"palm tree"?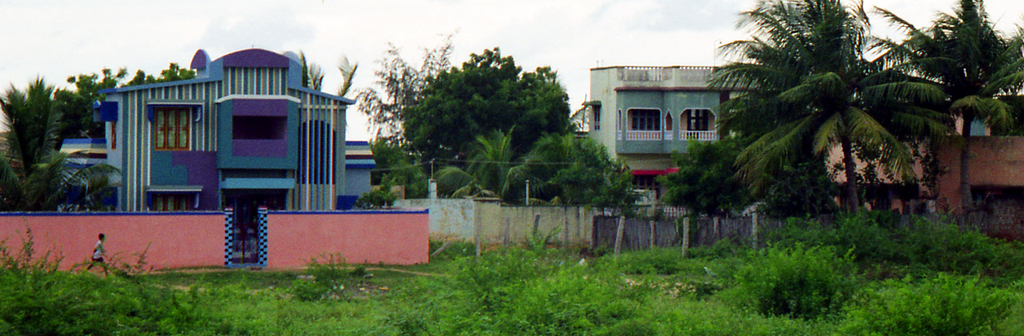
left=362, top=68, right=440, bottom=173
